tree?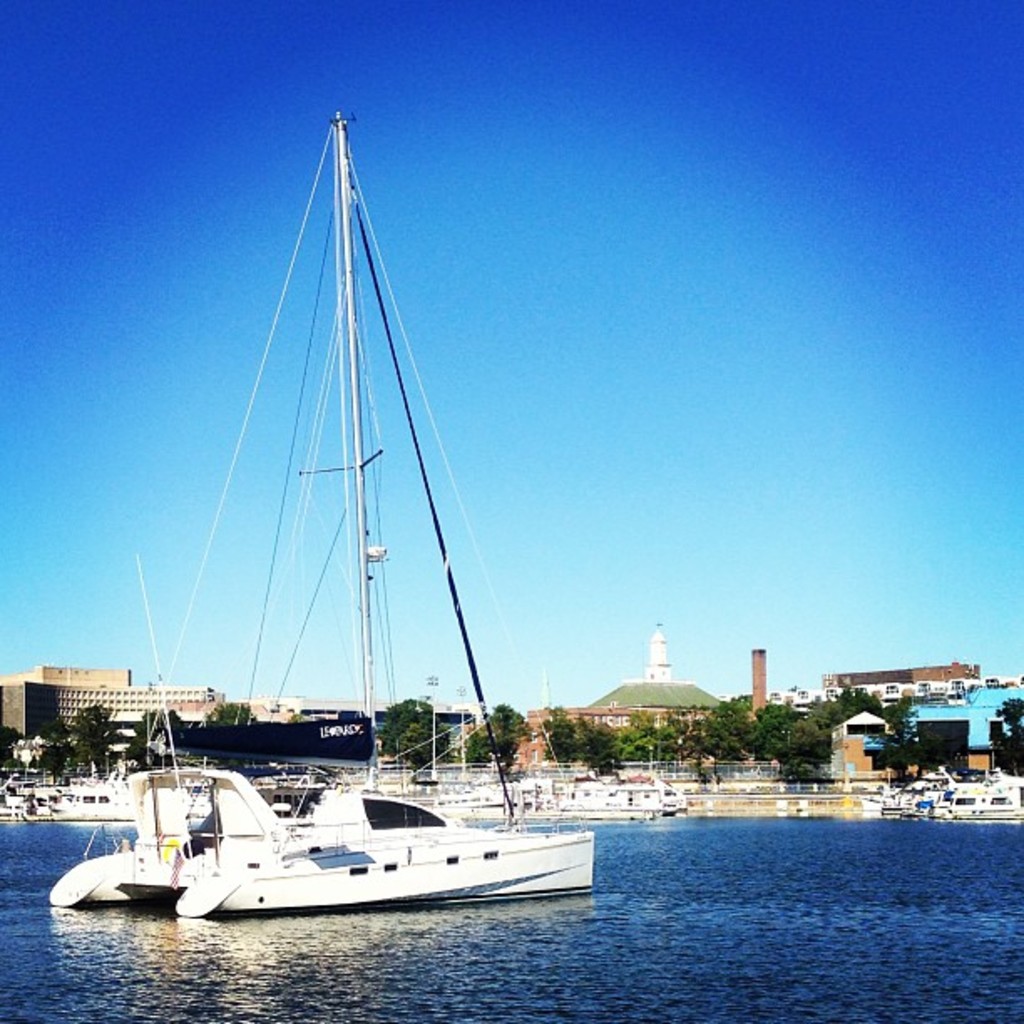
{"x1": 465, "y1": 699, "x2": 537, "y2": 773}
